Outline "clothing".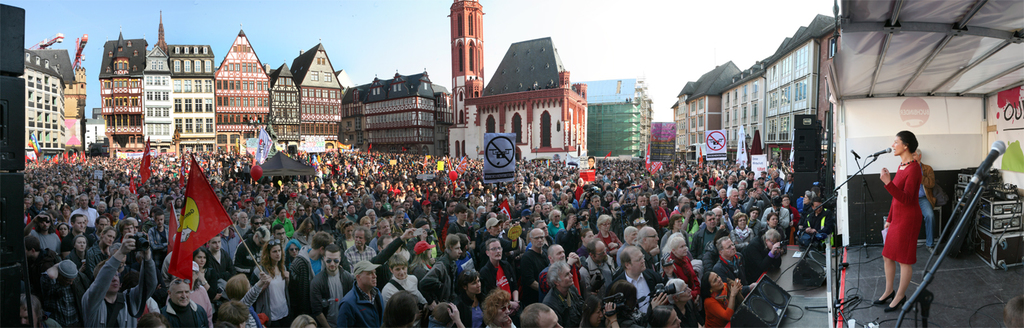
Outline: bbox=[256, 267, 293, 327].
